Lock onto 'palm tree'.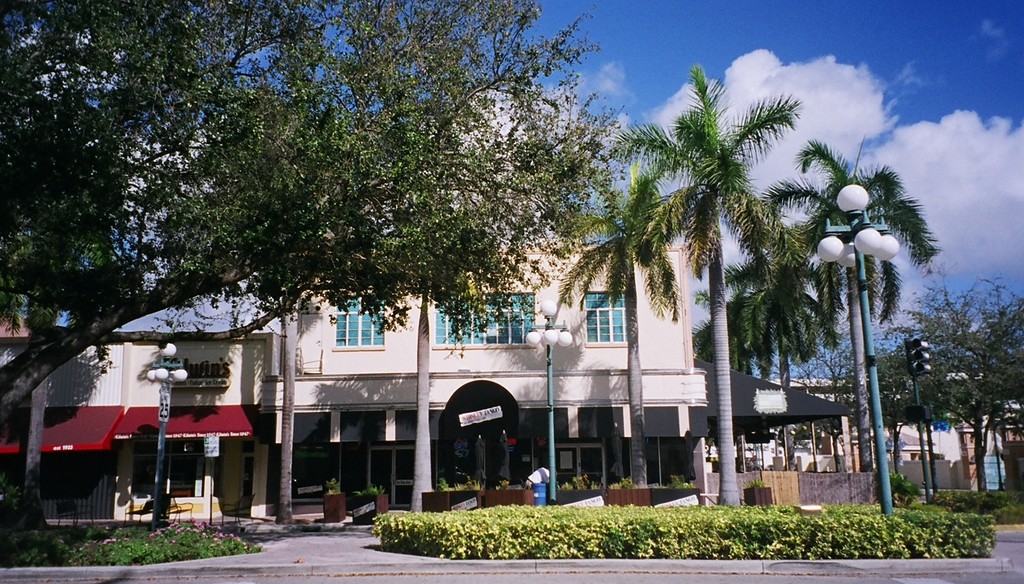
Locked: [x1=642, y1=79, x2=804, y2=514].
